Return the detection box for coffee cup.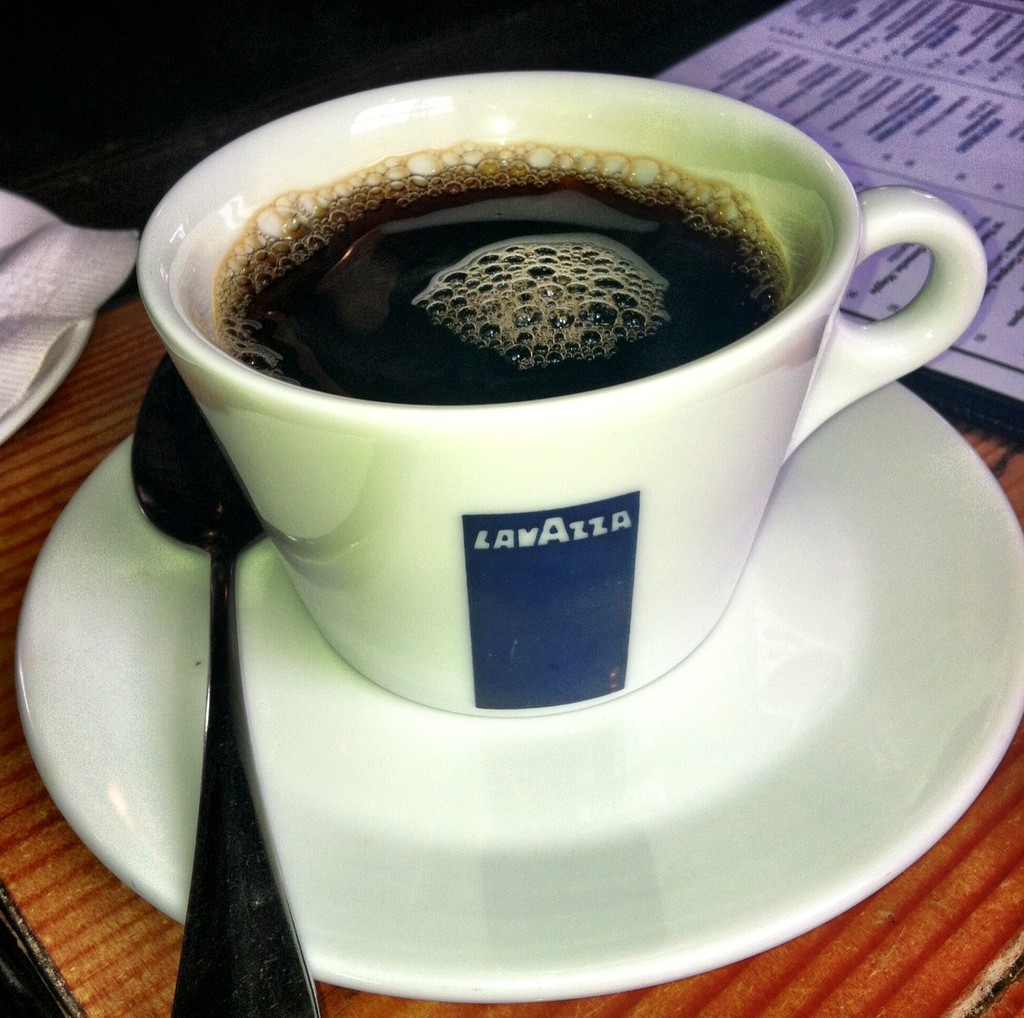
locate(135, 67, 994, 728).
